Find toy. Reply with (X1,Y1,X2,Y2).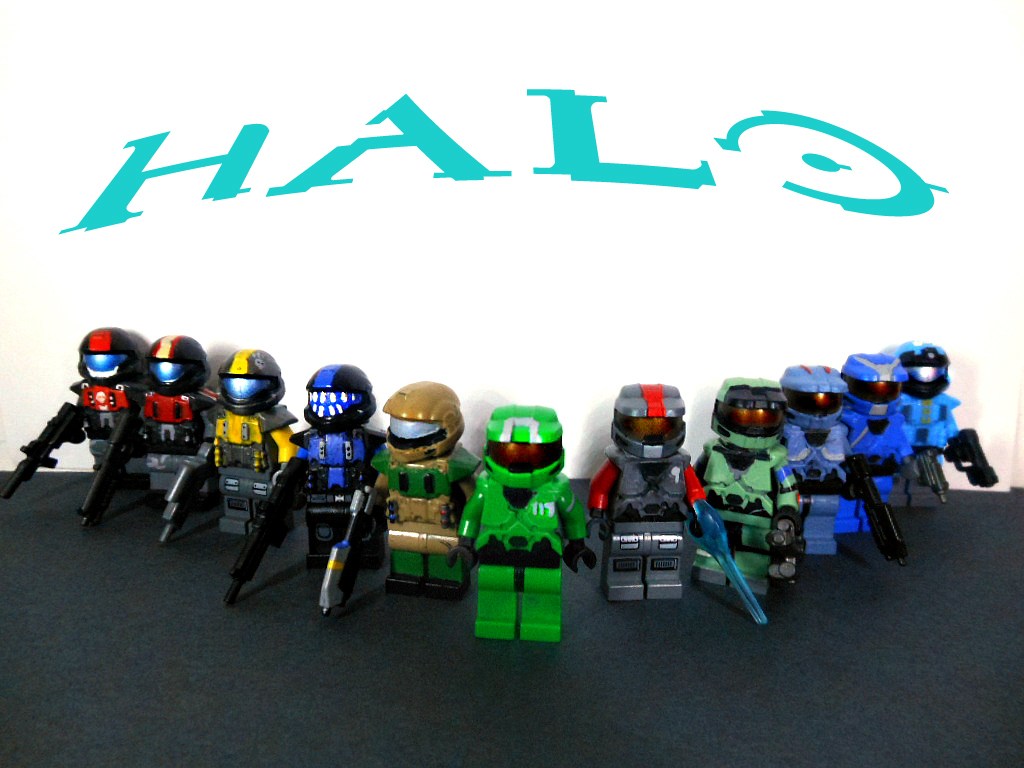
(771,361,898,558).
